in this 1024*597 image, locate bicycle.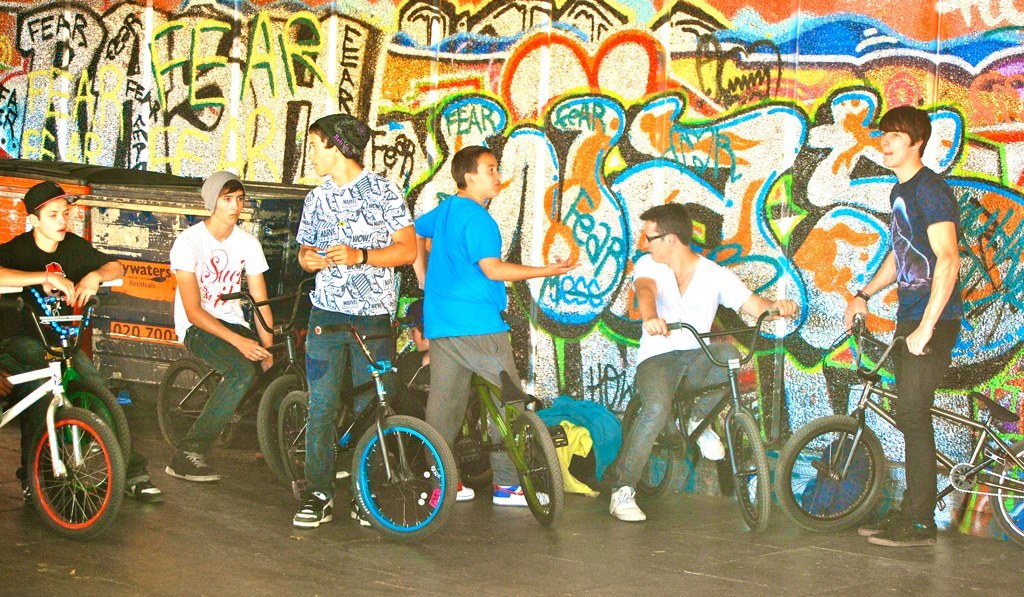
Bounding box: locate(776, 305, 1023, 579).
